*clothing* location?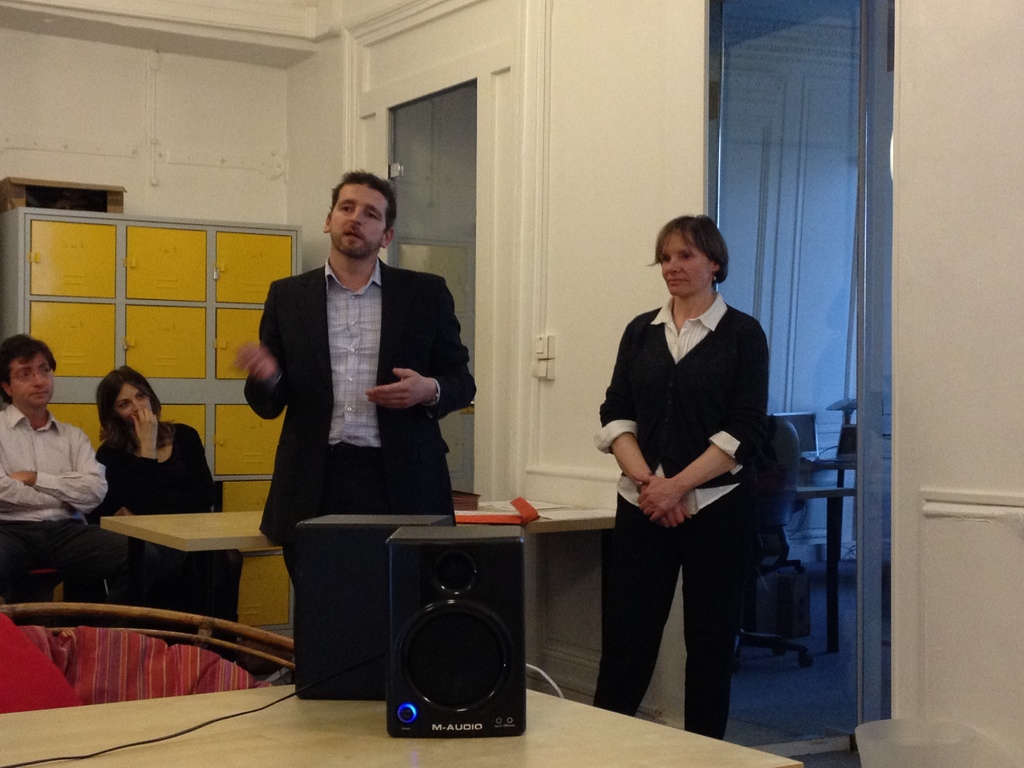
<bbox>0, 406, 106, 614</bbox>
